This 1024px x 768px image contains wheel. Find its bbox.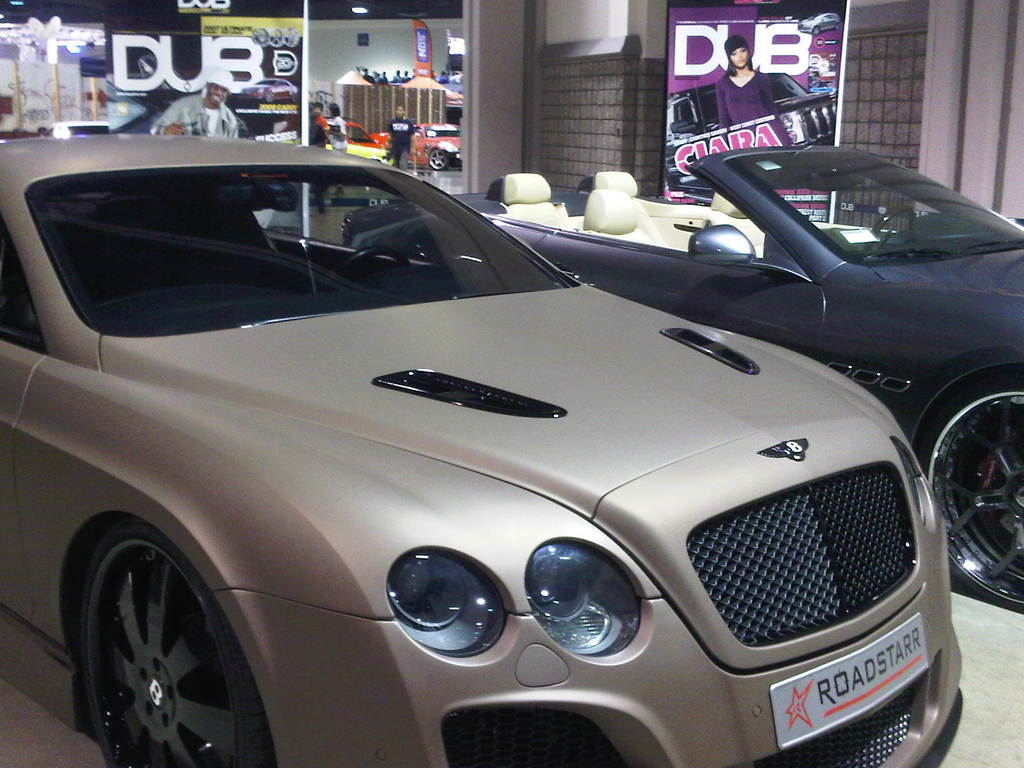
box=[918, 369, 1023, 612].
